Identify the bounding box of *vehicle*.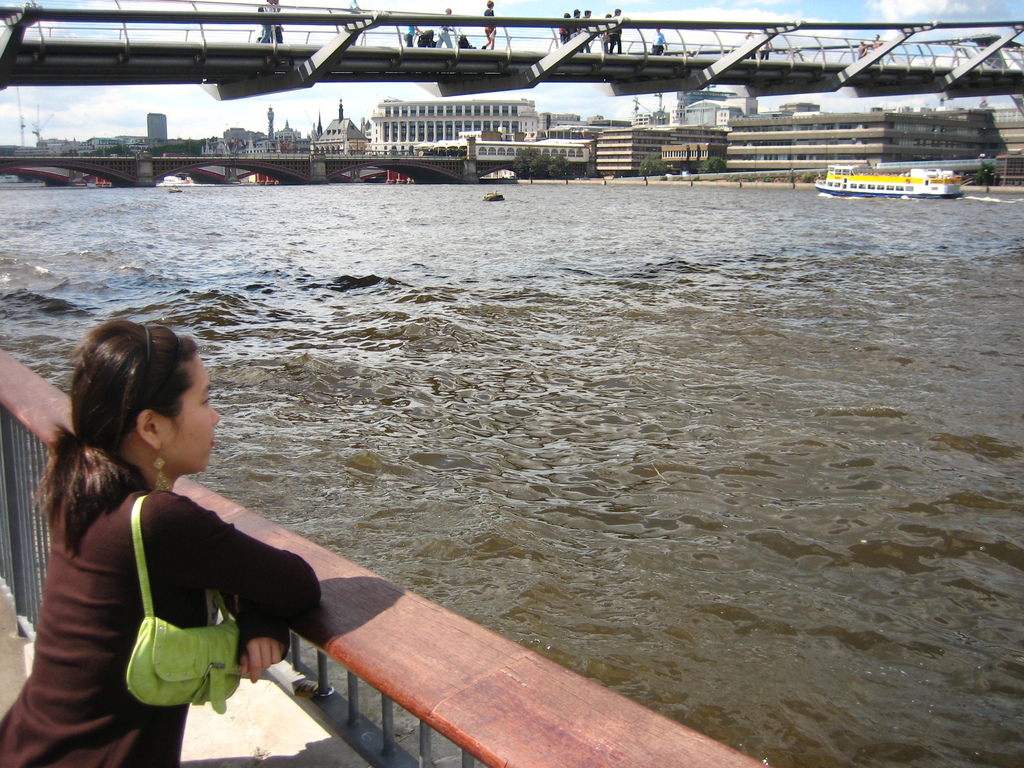
l=483, t=177, r=515, b=183.
